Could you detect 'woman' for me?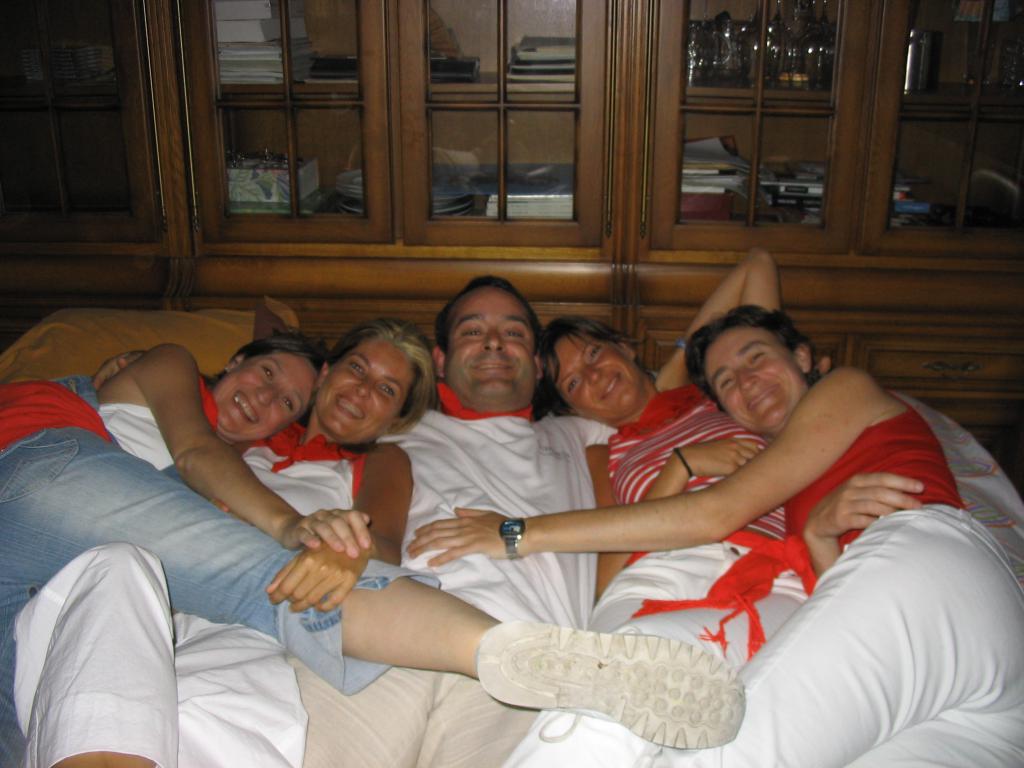
Detection result: crop(642, 300, 1023, 767).
